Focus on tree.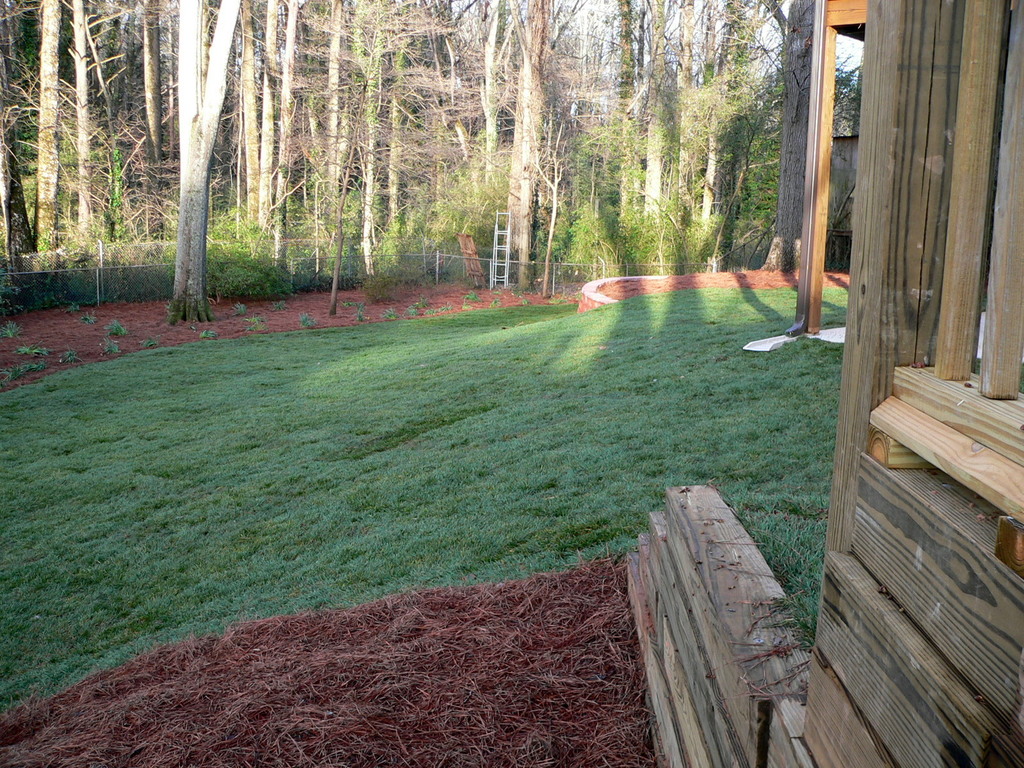
Focused at [x1=138, y1=0, x2=161, y2=240].
